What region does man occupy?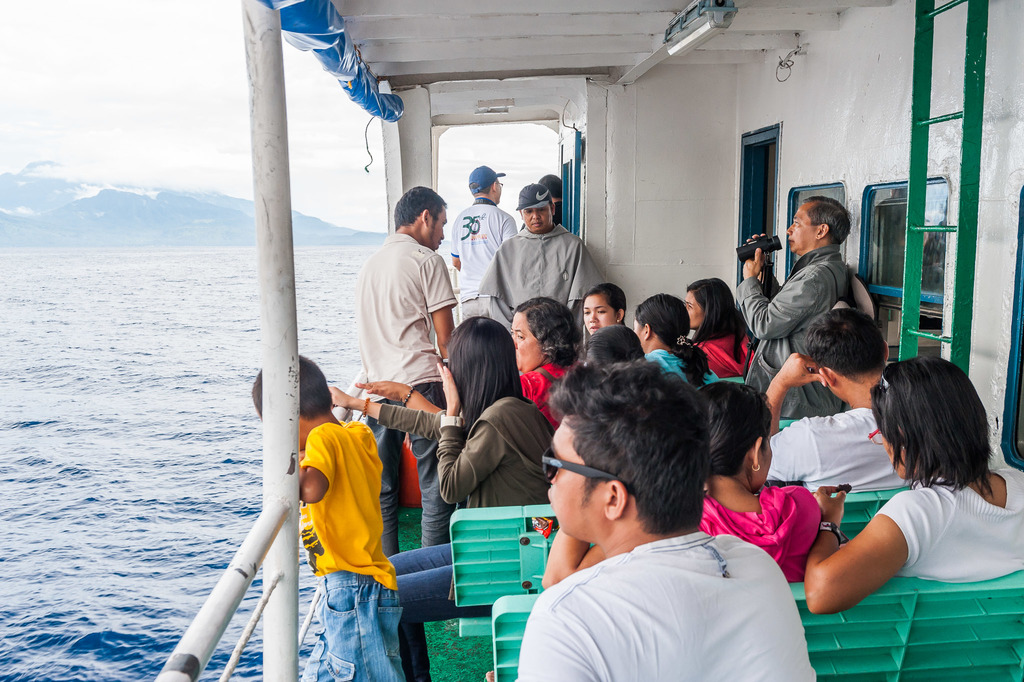
x1=450, y1=166, x2=520, y2=317.
